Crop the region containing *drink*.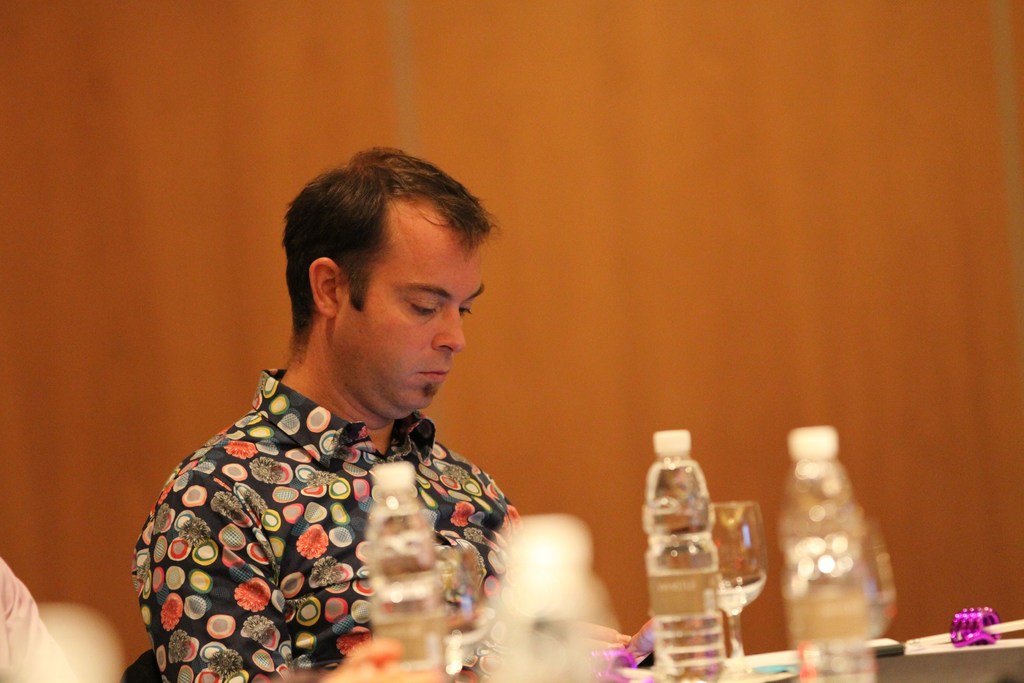
Crop region: bbox=[376, 504, 454, 671].
